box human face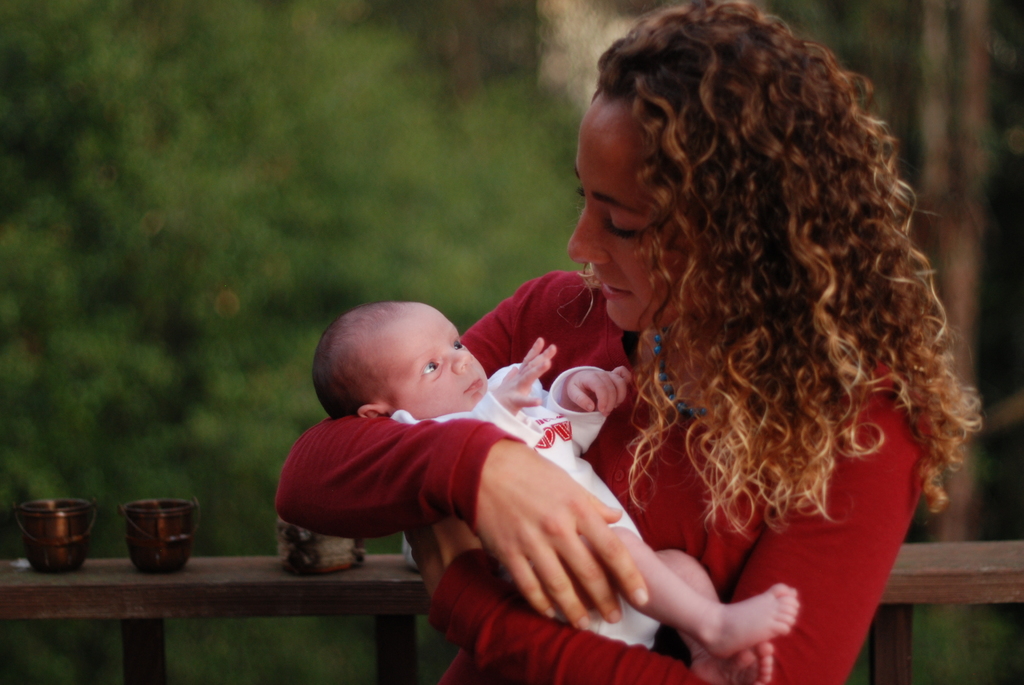
(559,92,685,336)
